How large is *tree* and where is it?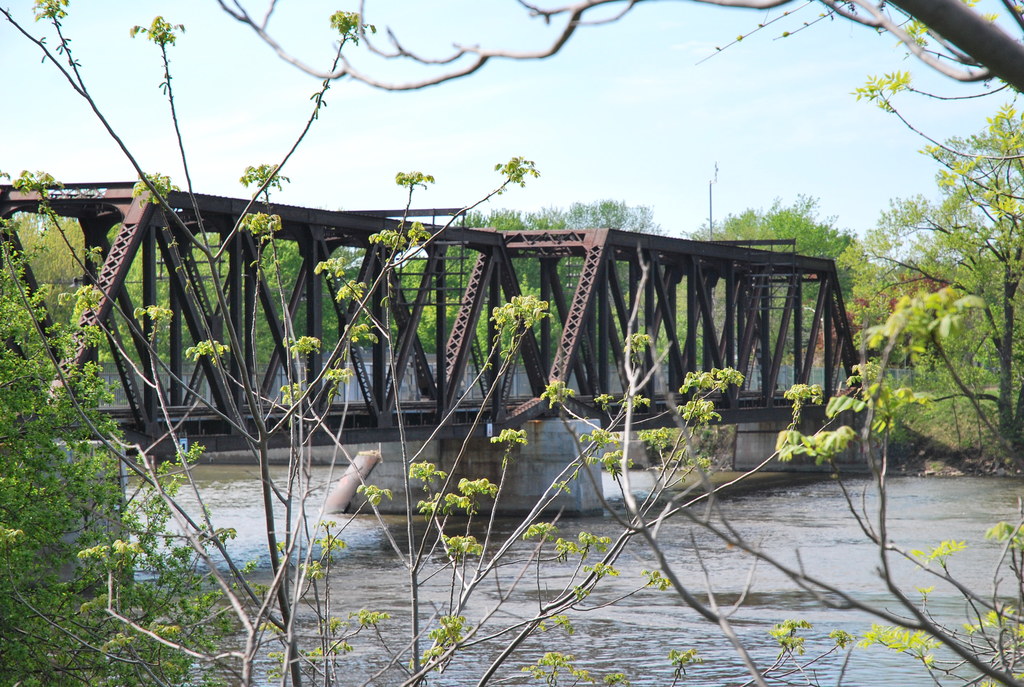
Bounding box: Rect(0, 0, 1023, 684).
